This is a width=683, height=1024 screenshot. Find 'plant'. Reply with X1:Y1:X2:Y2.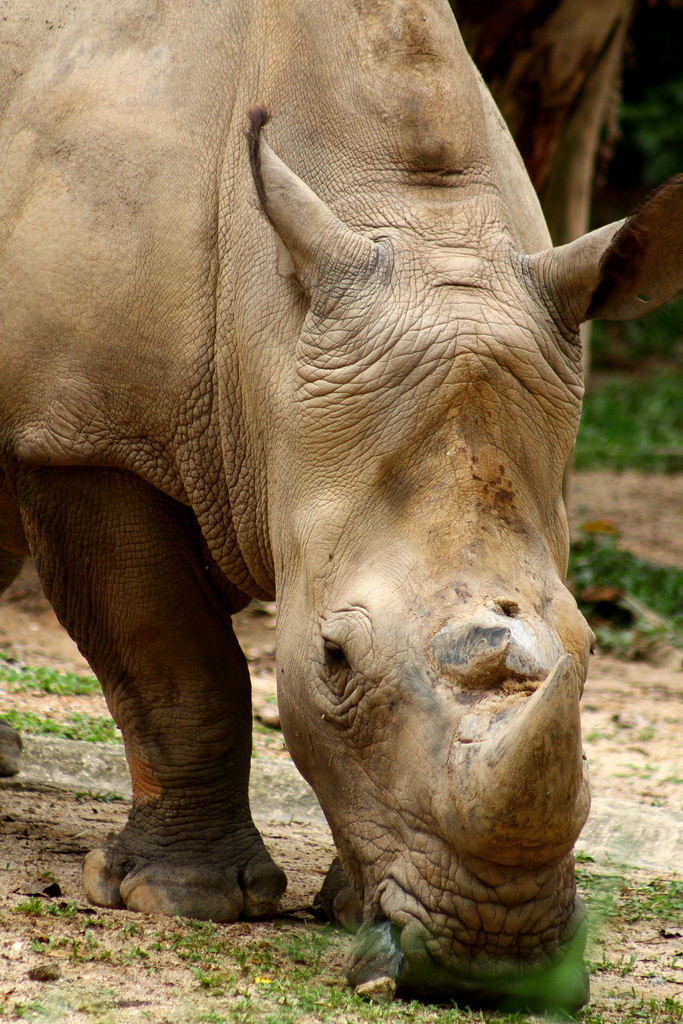
575:503:591:522.
